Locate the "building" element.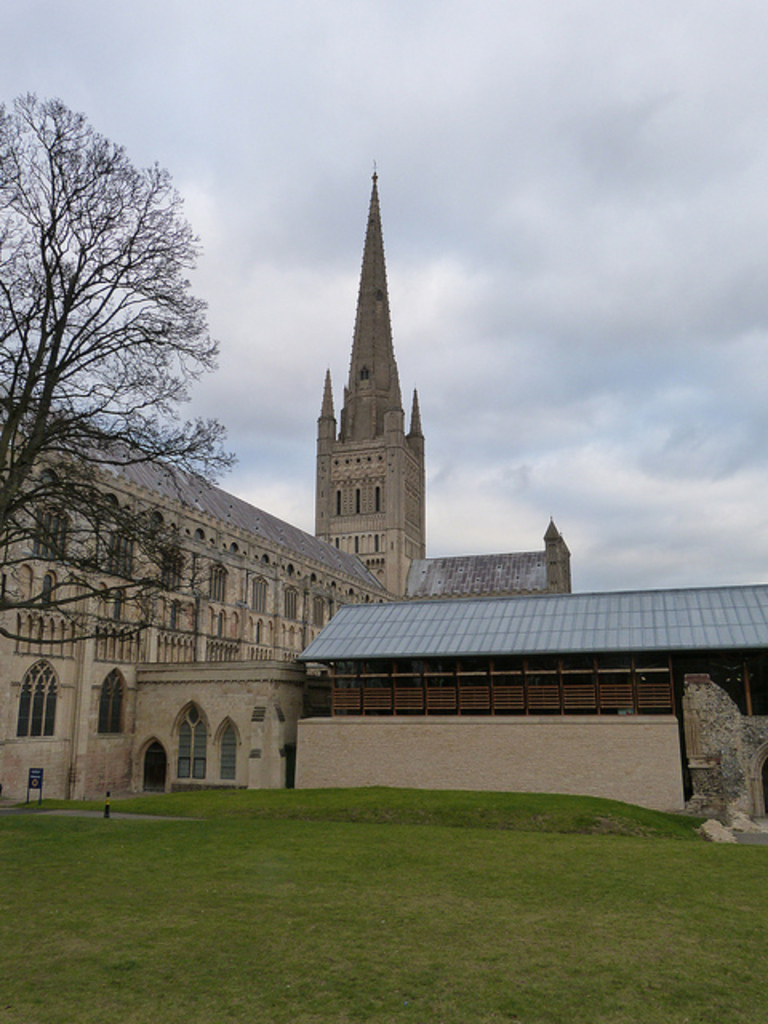
Element bbox: <bbox>0, 147, 766, 805</bbox>.
